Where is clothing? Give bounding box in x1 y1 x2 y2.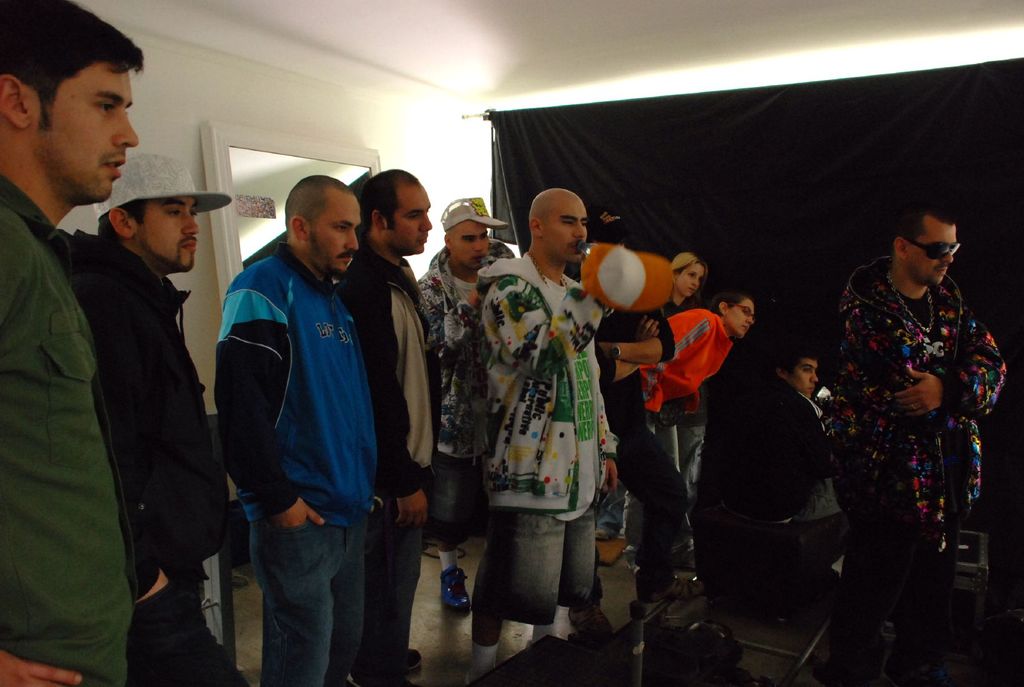
584 299 689 616.
